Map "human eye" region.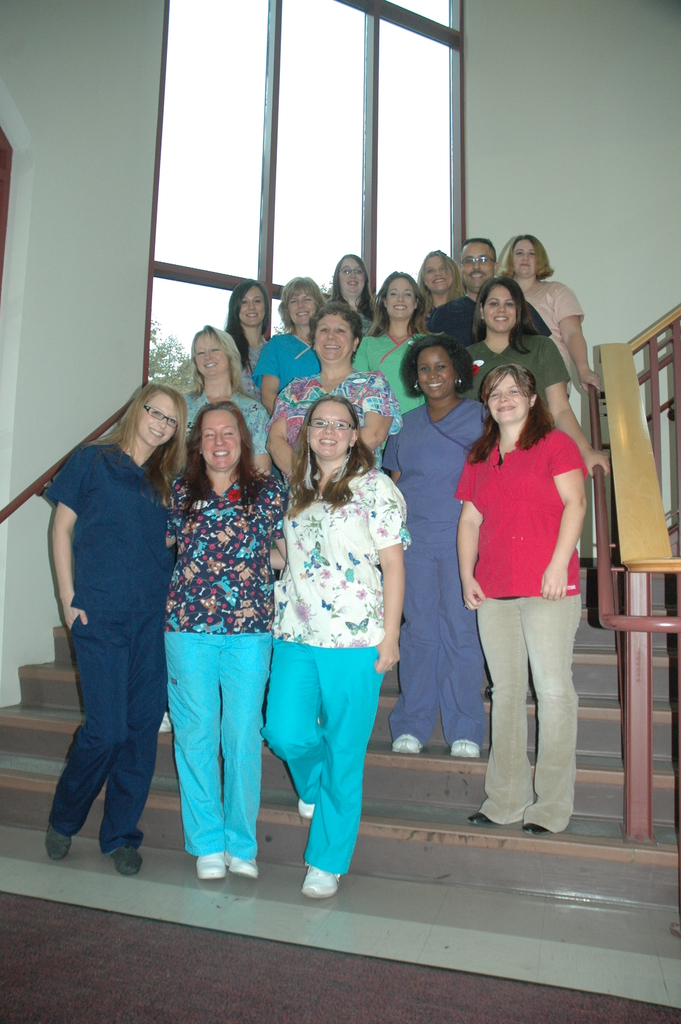
Mapped to [221, 427, 237, 437].
